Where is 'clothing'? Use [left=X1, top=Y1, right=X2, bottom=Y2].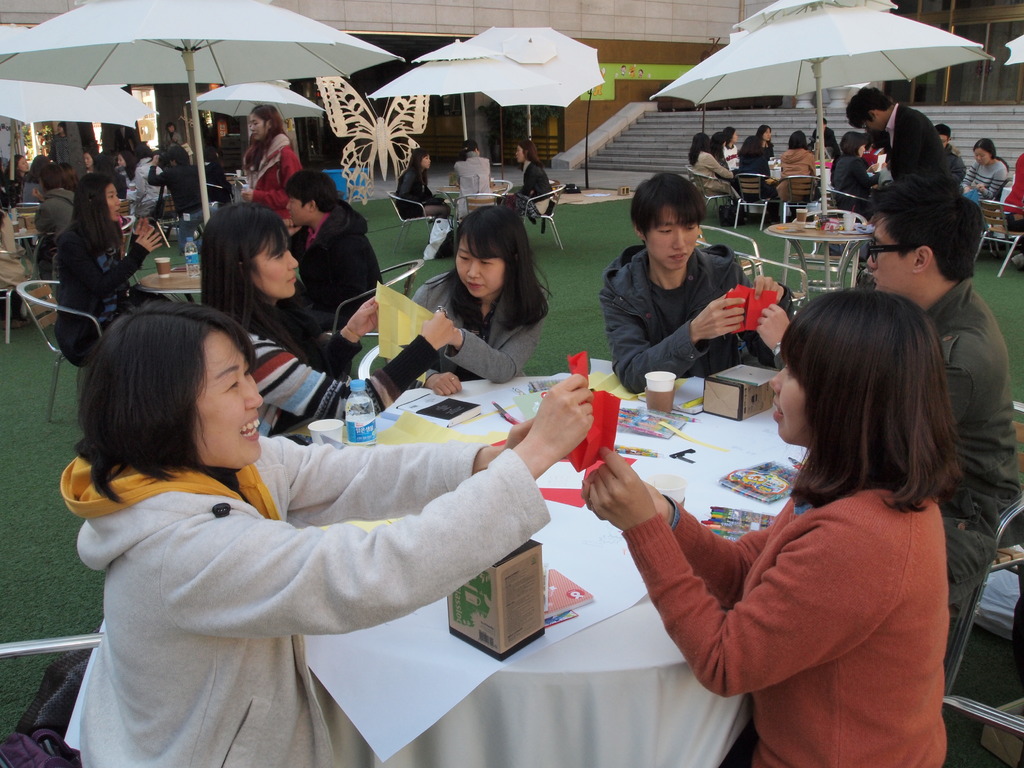
[left=904, top=271, right=1016, bottom=631].
